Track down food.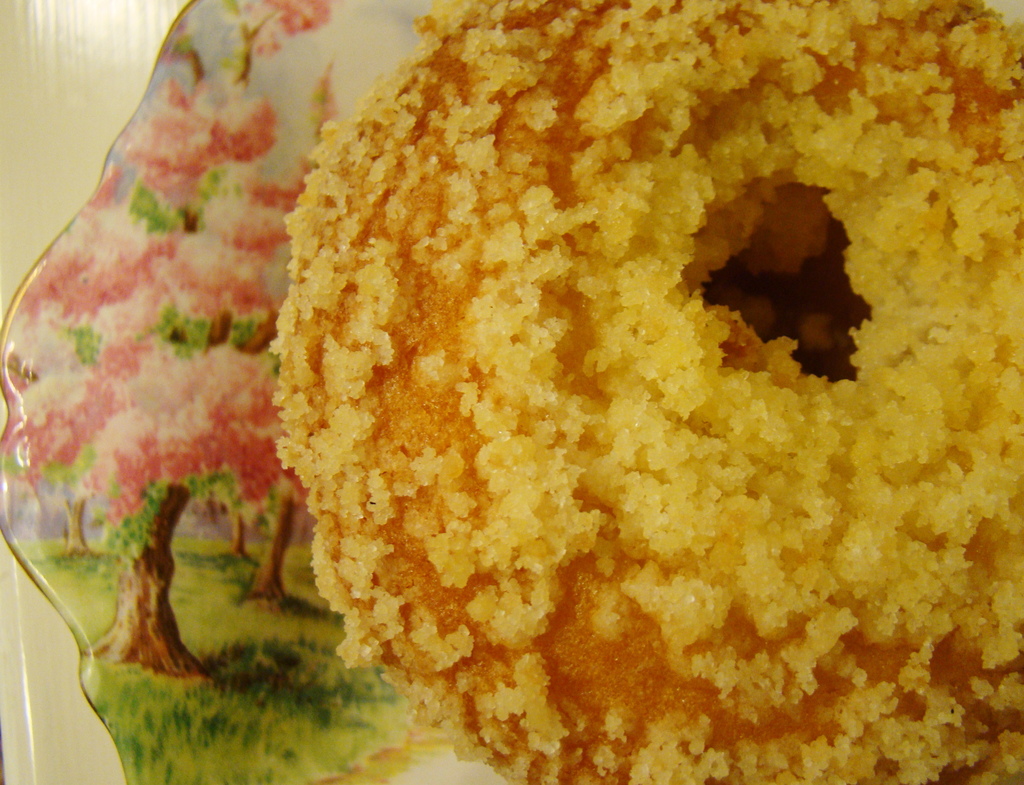
Tracked to {"left": 269, "top": 0, "right": 1023, "bottom": 784}.
